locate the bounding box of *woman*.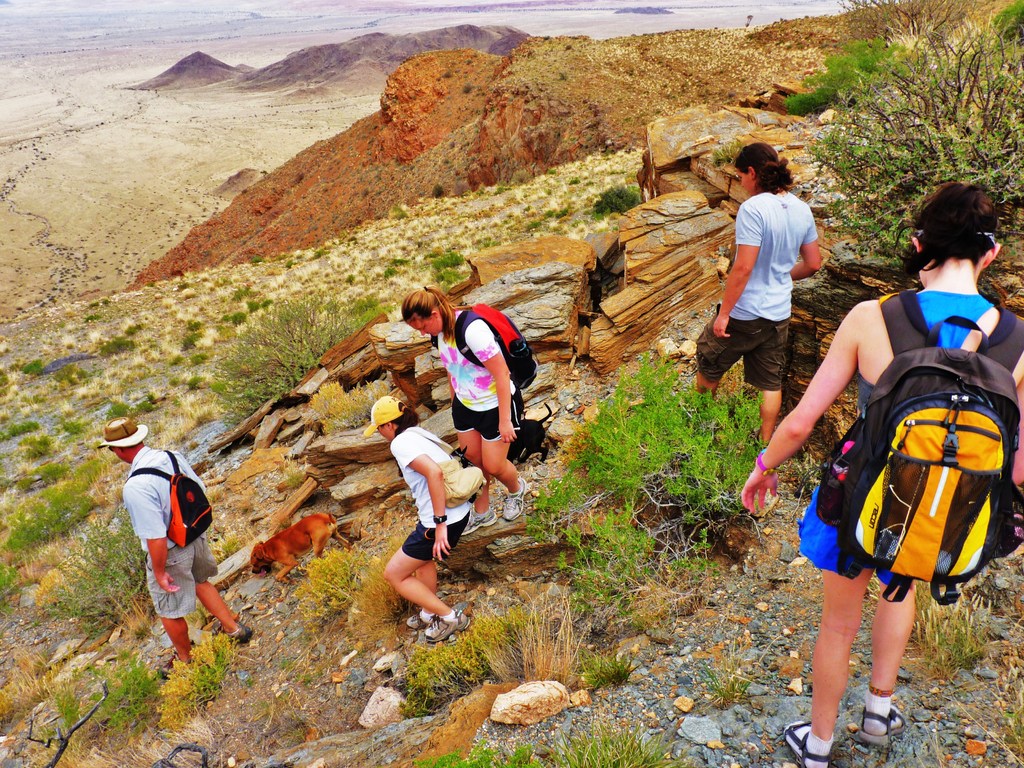
Bounding box: x1=703, y1=173, x2=1023, y2=764.
